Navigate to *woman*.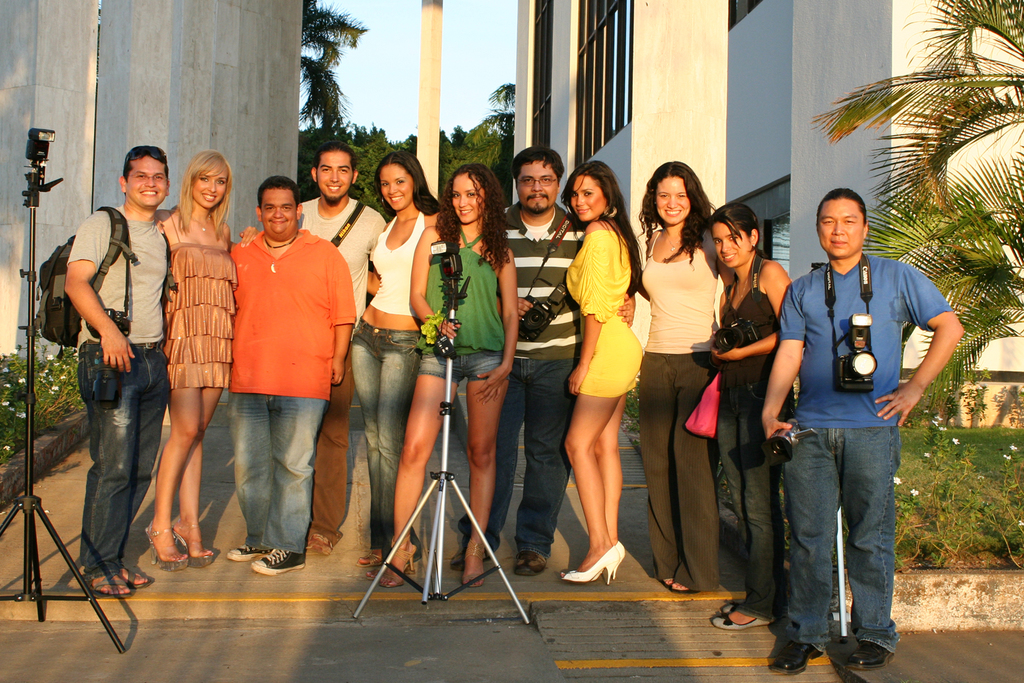
Navigation target: select_region(556, 161, 662, 590).
